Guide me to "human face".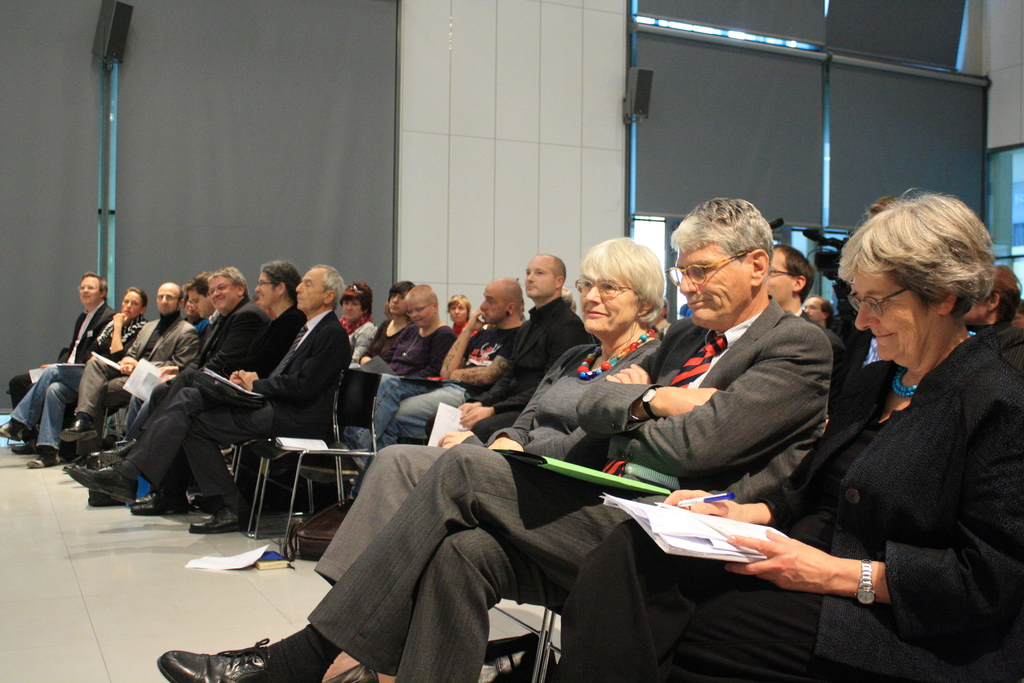
Guidance: region(854, 267, 935, 362).
